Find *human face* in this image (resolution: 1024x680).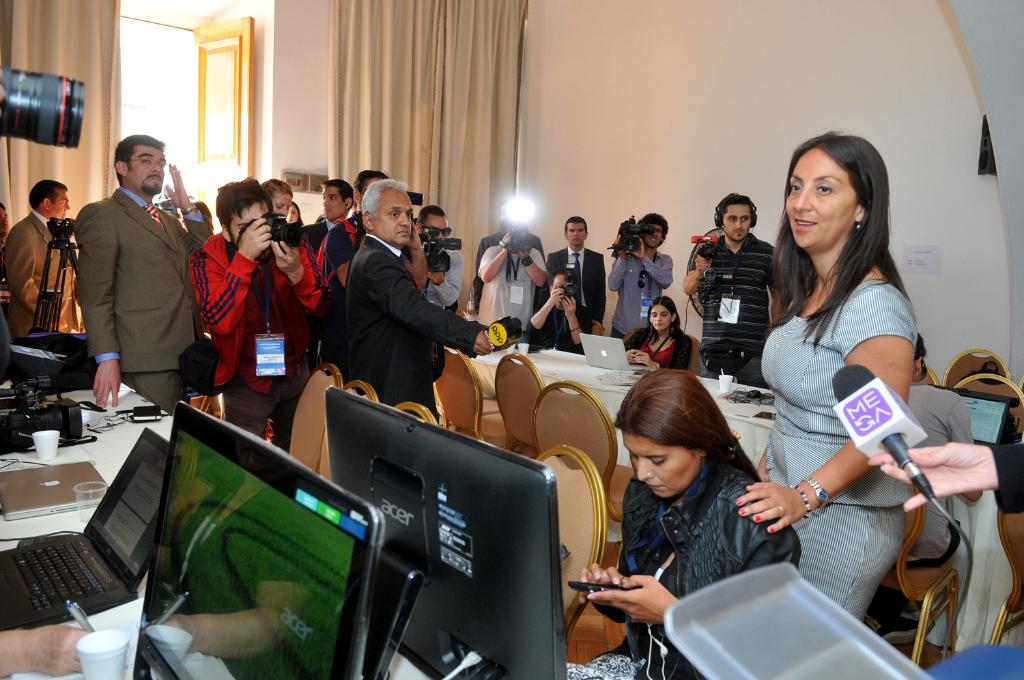
128, 143, 168, 190.
